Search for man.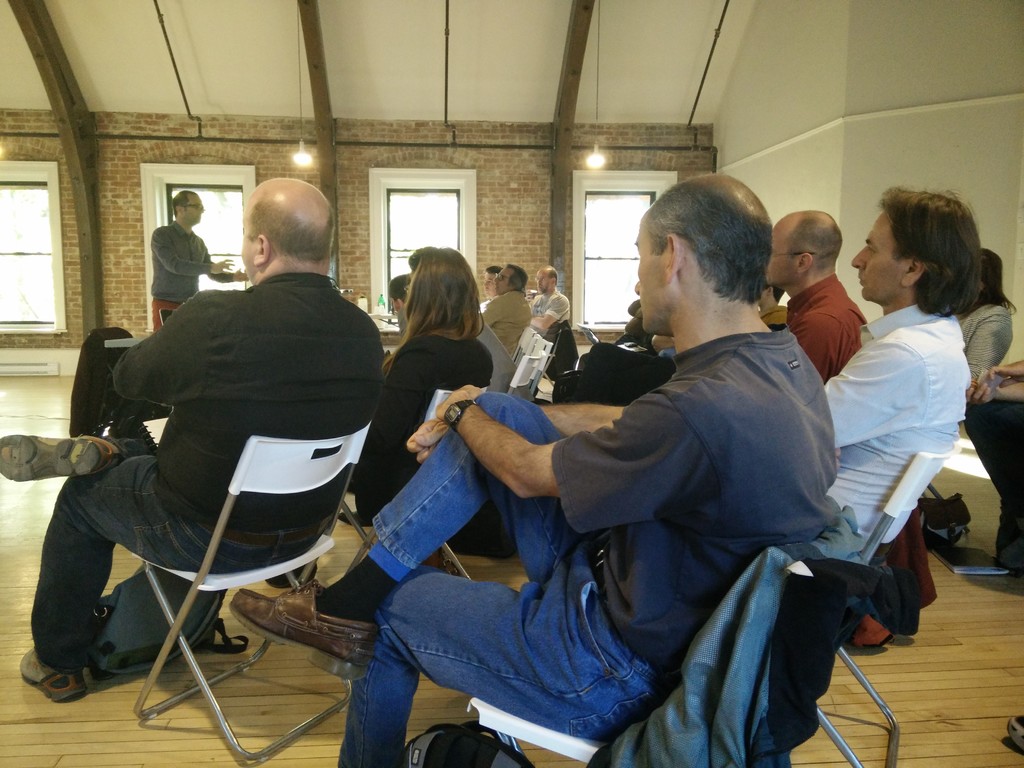
Found at [478, 261, 535, 360].
